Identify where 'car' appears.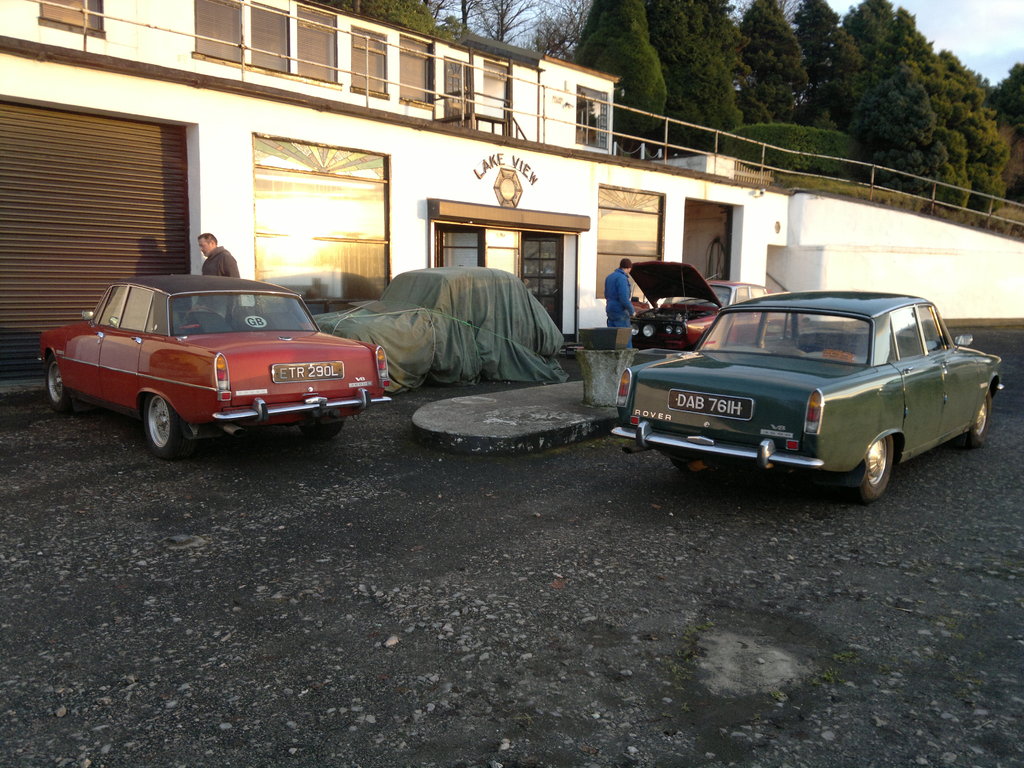
Appears at [40,266,390,457].
